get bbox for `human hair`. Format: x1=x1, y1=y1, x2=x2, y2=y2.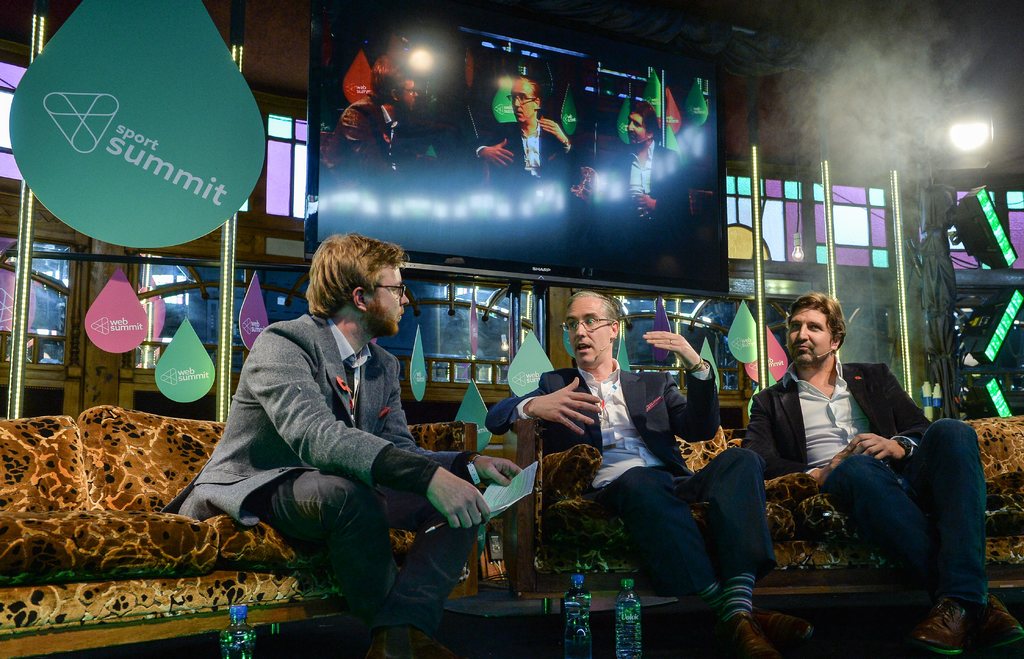
x1=568, y1=291, x2=619, y2=330.
